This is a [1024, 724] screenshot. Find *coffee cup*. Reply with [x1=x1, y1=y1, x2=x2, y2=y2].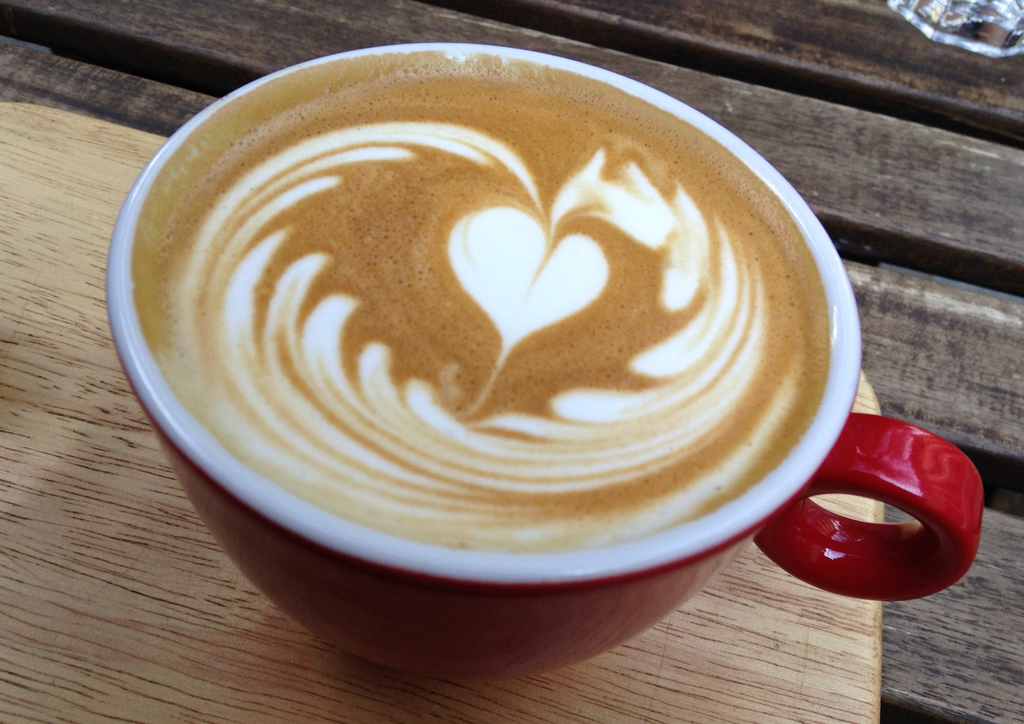
[x1=106, y1=39, x2=986, y2=706].
